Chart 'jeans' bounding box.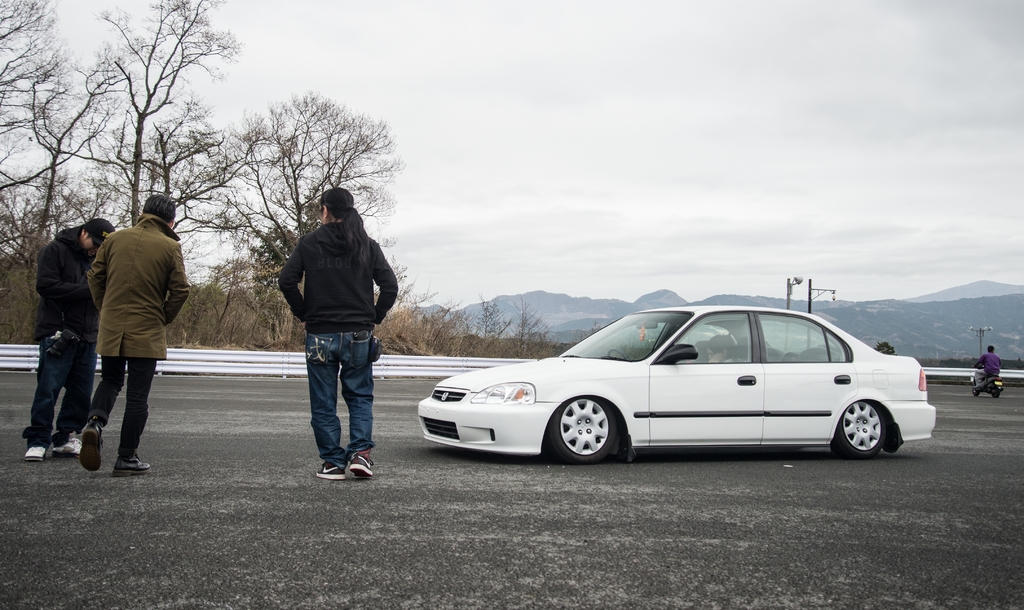
Charted: x1=296 y1=331 x2=372 y2=491.
